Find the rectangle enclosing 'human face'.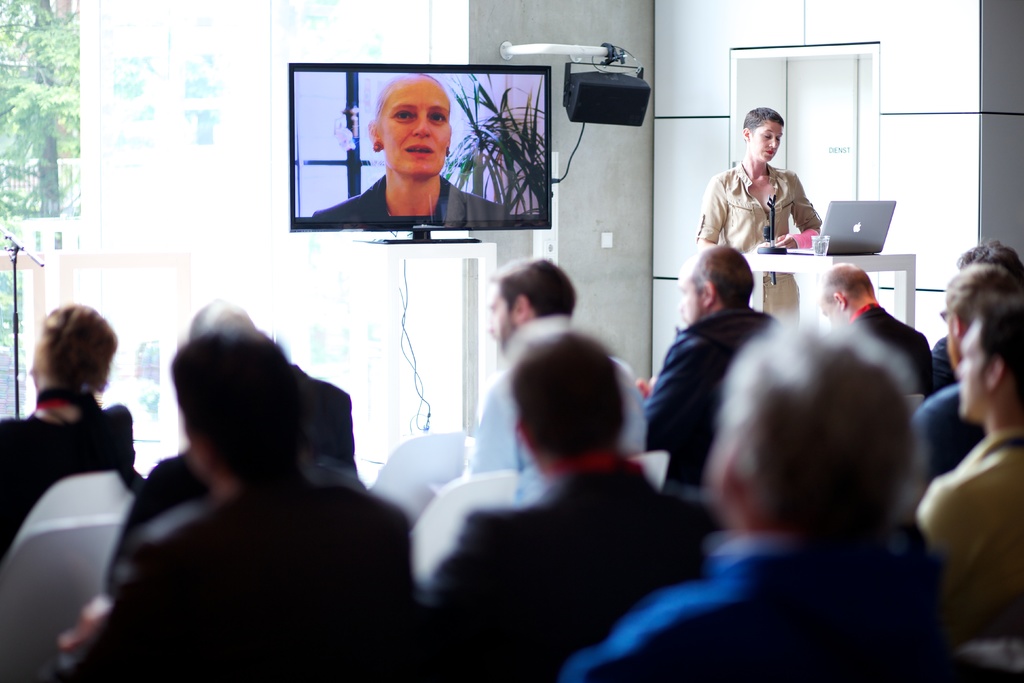
select_region(486, 284, 514, 356).
